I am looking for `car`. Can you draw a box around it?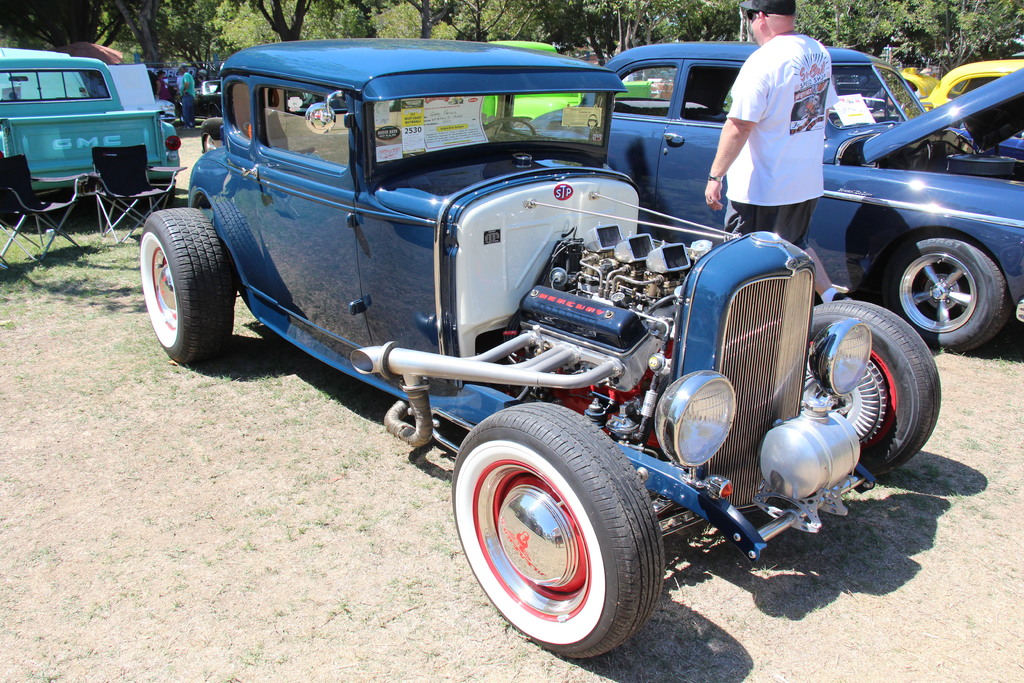
Sure, the bounding box is detection(915, 56, 1020, 113).
